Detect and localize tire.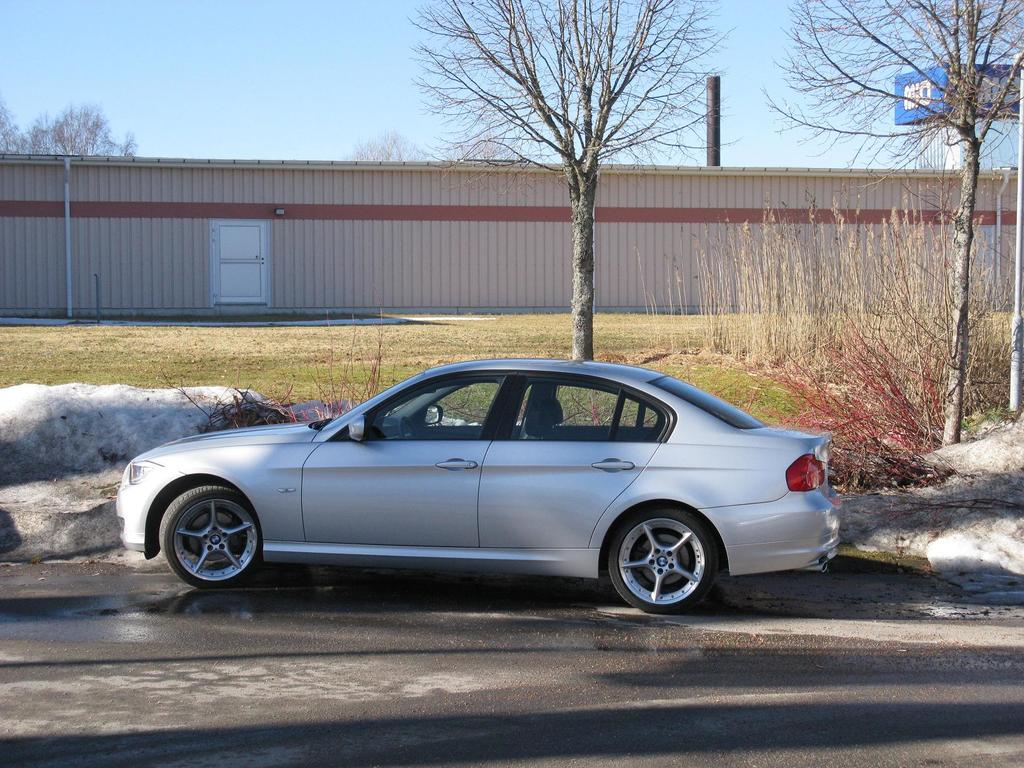
Localized at Rect(145, 474, 274, 596).
